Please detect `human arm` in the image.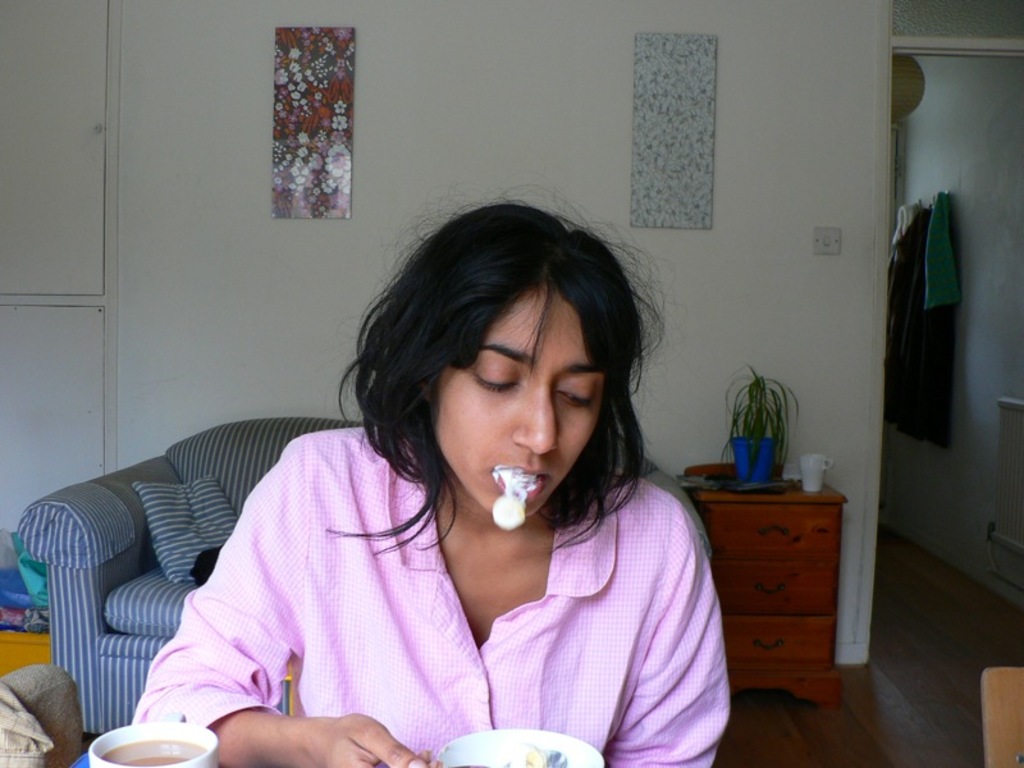
BBox(151, 476, 292, 742).
